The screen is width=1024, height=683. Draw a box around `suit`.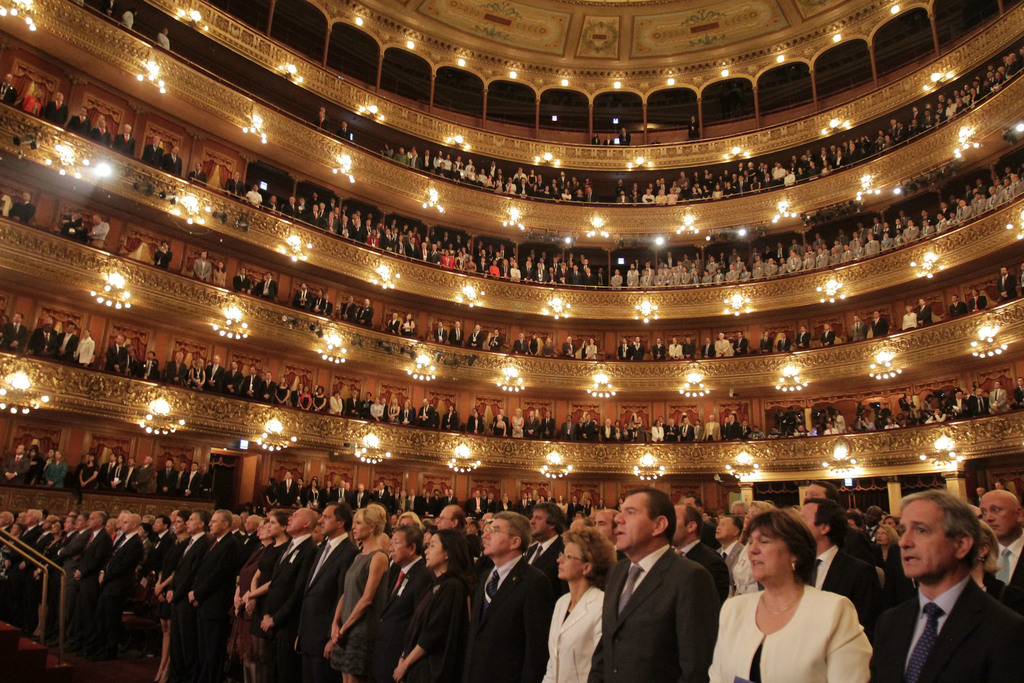
480,528,554,680.
